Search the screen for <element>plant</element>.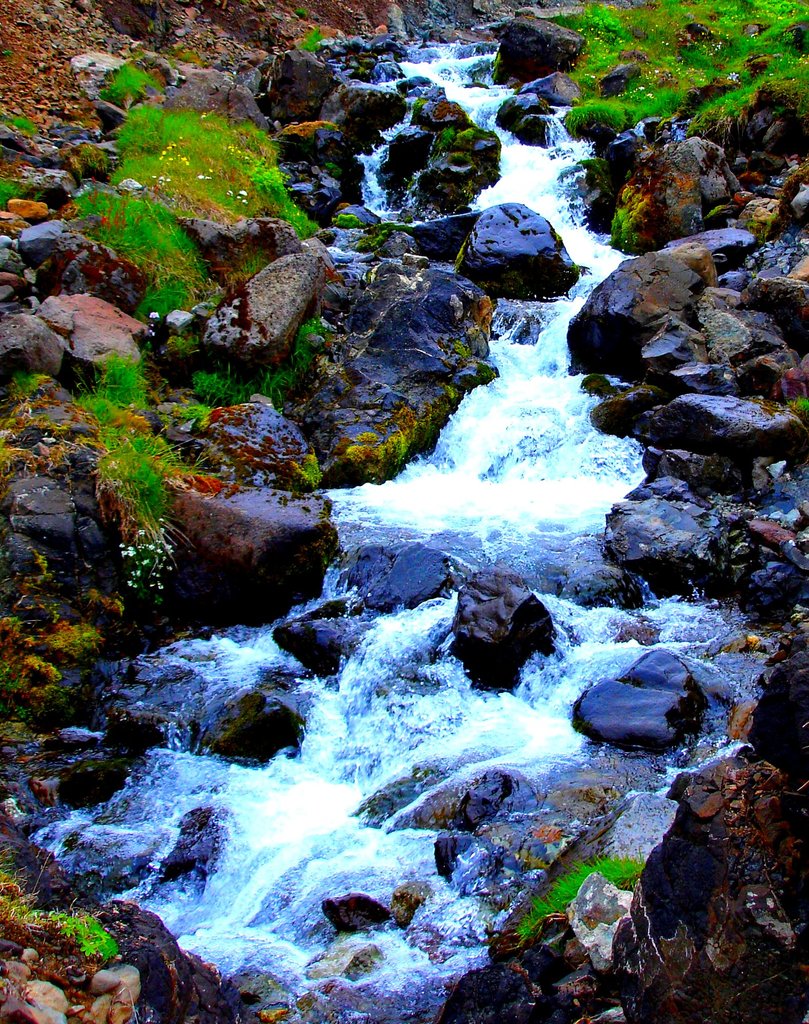
Found at (x1=297, y1=22, x2=321, y2=55).
